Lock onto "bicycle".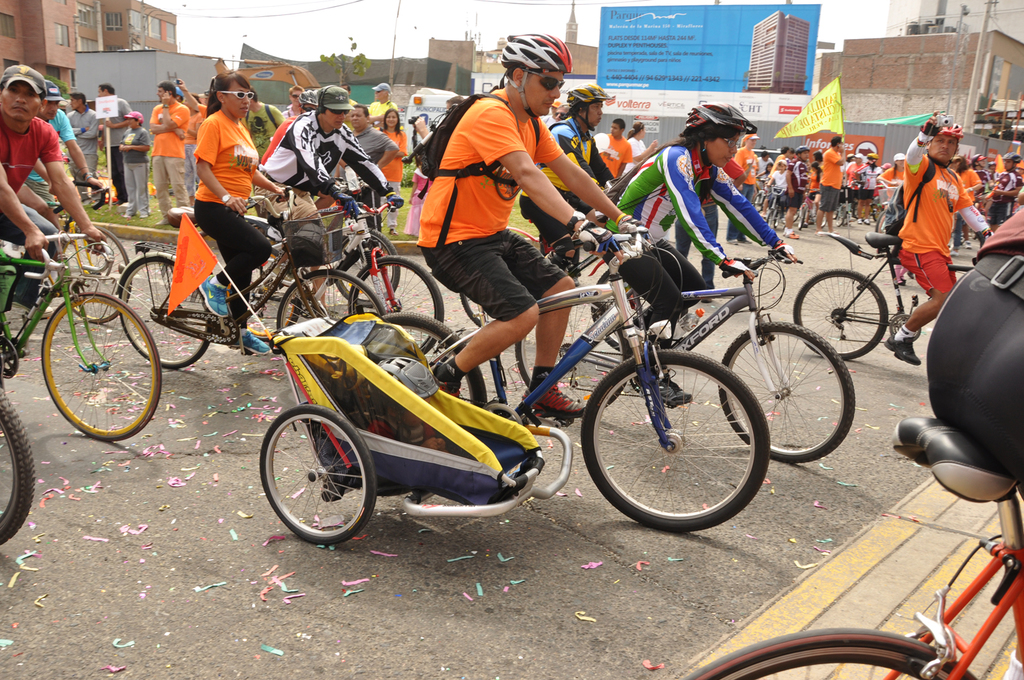
Locked: bbox=(673, 412, 1023, 679).
